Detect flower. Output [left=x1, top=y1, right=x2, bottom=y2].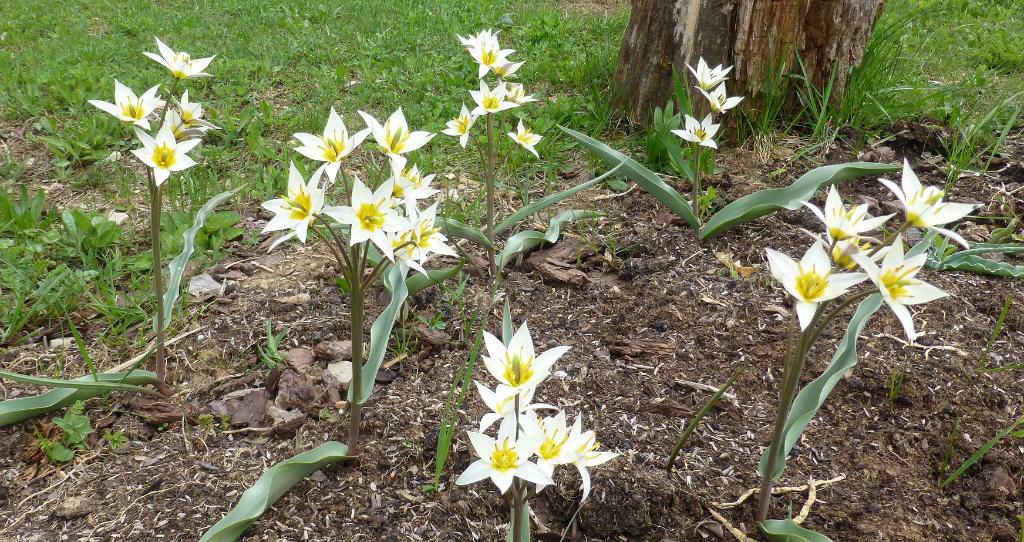
[left=360, top=107, right=440, bottom=175].
